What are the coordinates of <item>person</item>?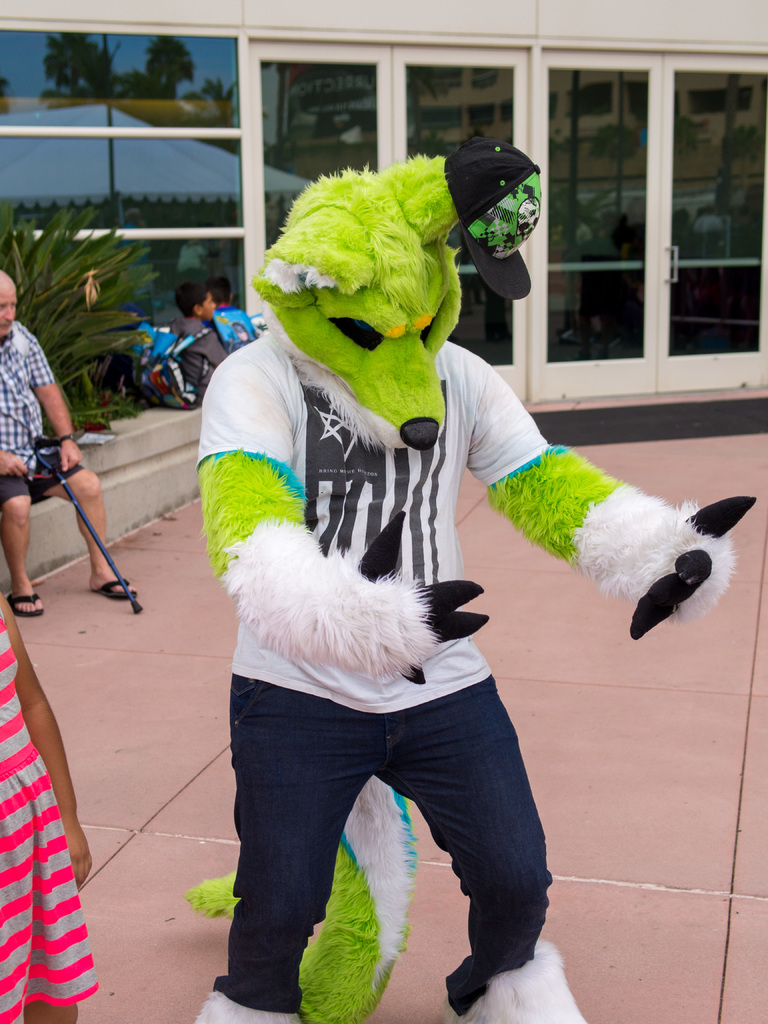
0,271,138,617.
